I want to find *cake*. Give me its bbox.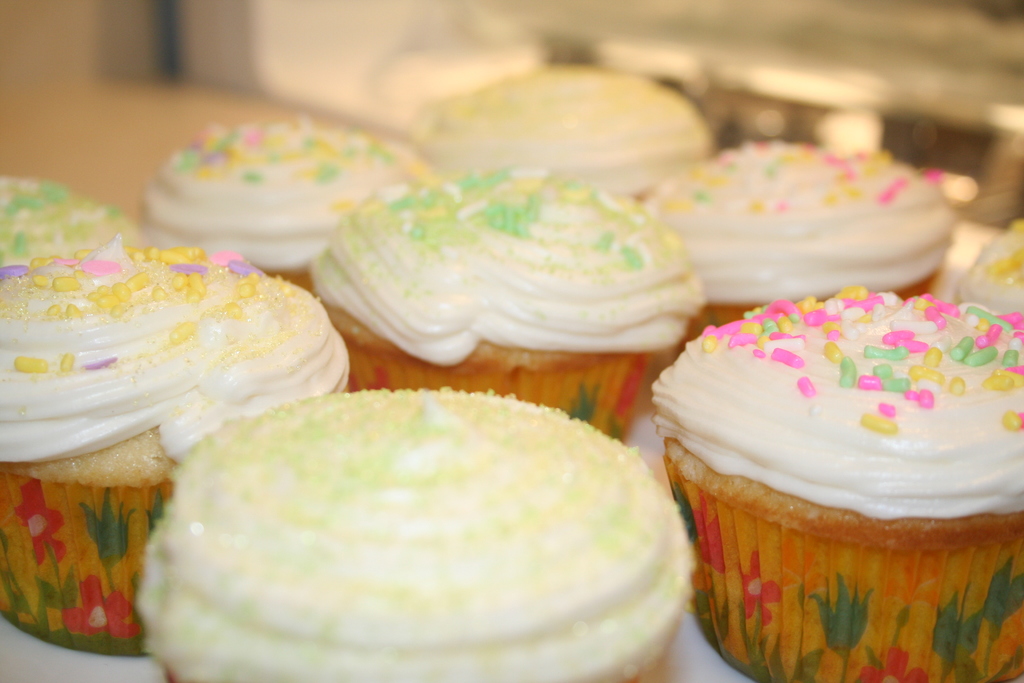
x1=412 y1=68 x2=717 y2=199.
